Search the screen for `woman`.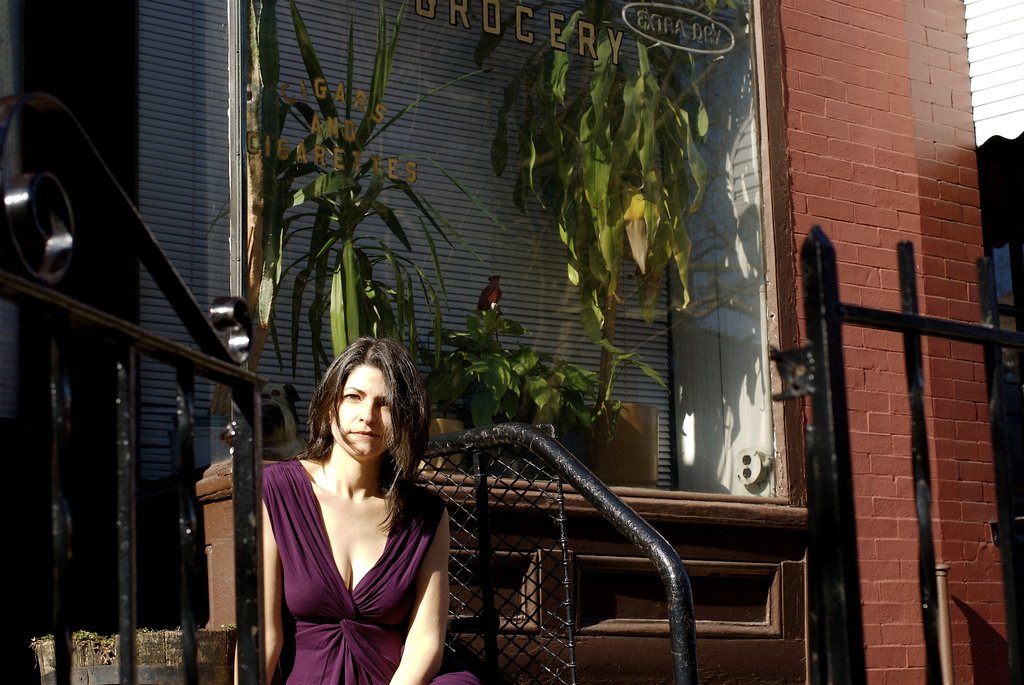
Found at (231, 338, 484, 684).
